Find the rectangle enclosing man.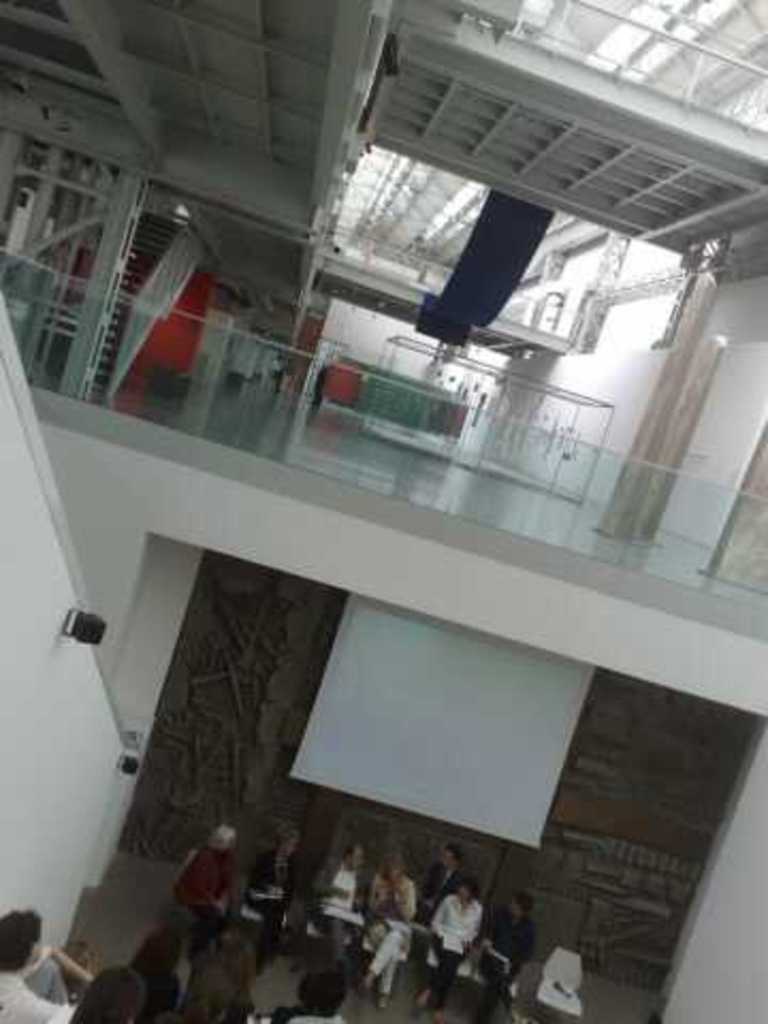
bbox=(469, 887, 533, 1022).
